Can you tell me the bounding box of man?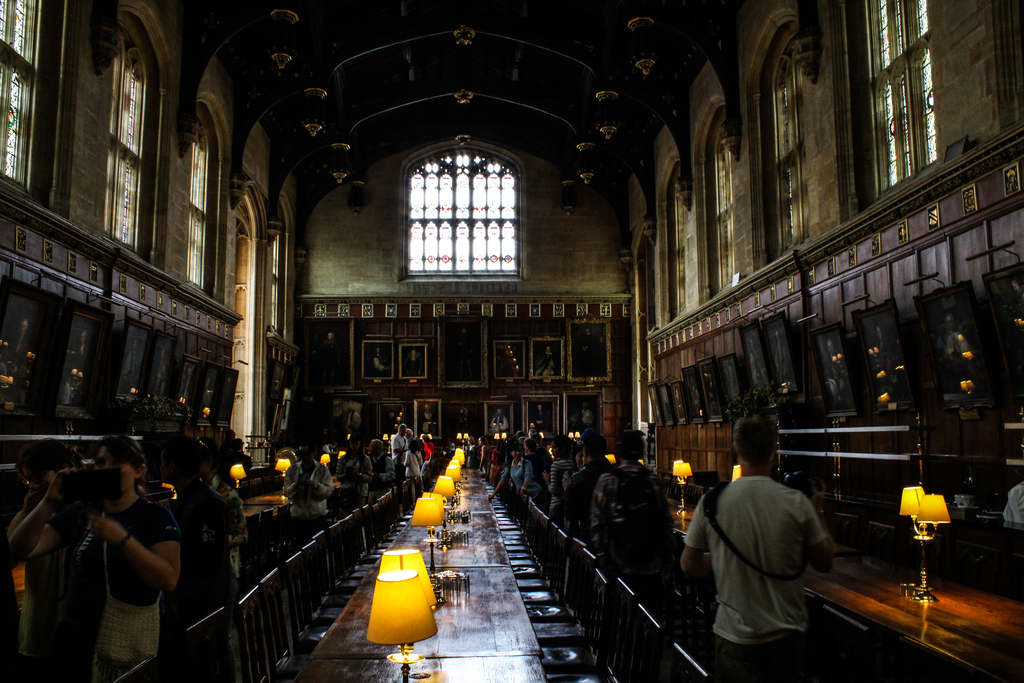
x1=532, y1=341, x2=560, y2=375.
